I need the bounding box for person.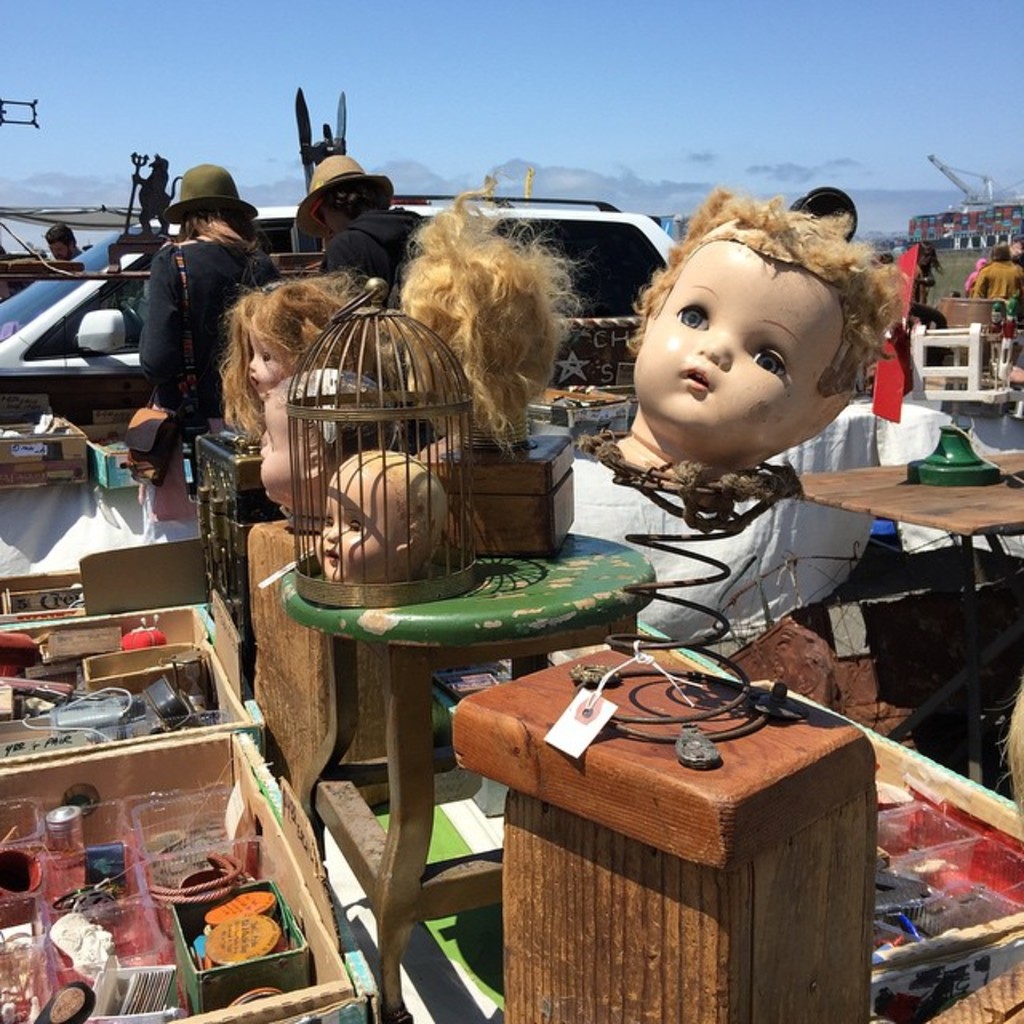
Here it is: bbox=[550, 174, 936, 658].
